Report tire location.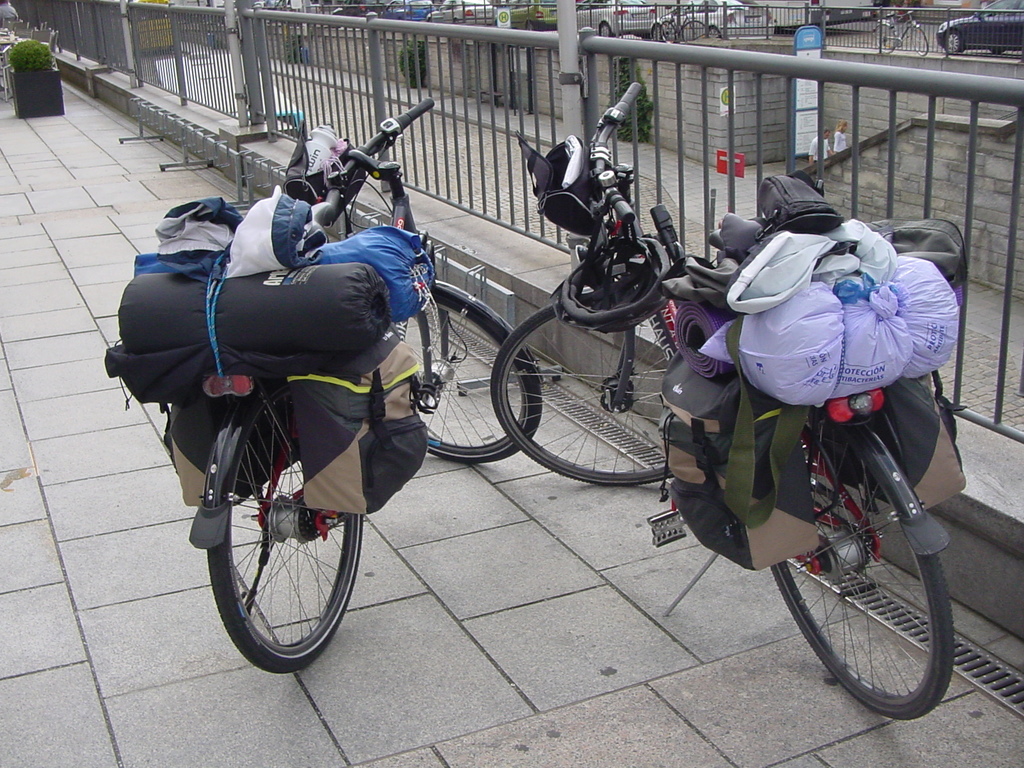
Report: 599,24,615,38.
